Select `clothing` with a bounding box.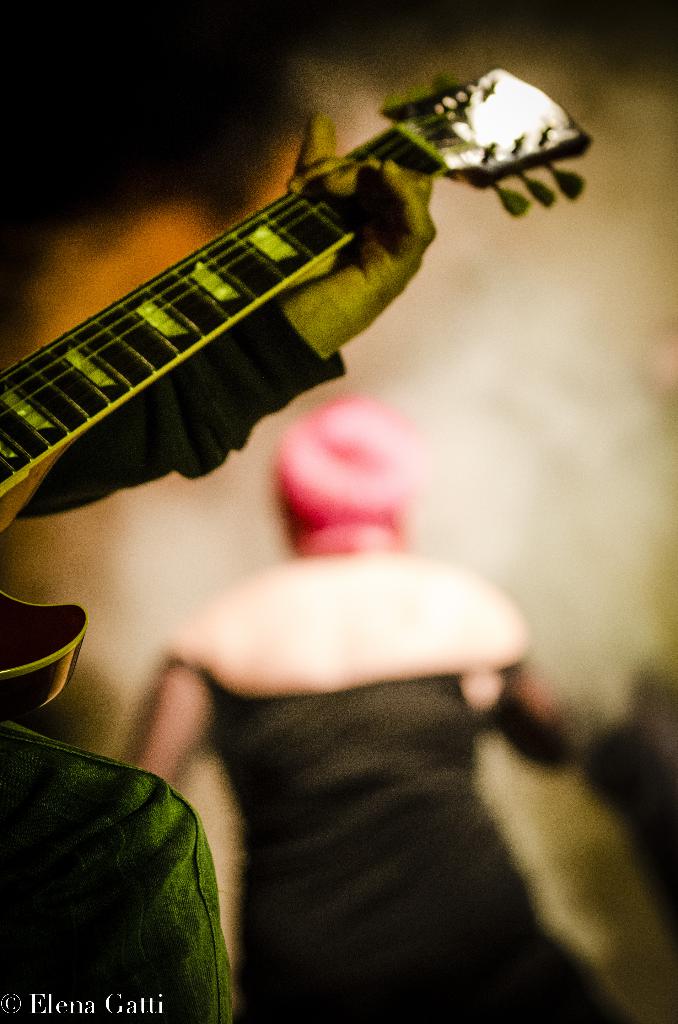
[147,649,626,1023].
